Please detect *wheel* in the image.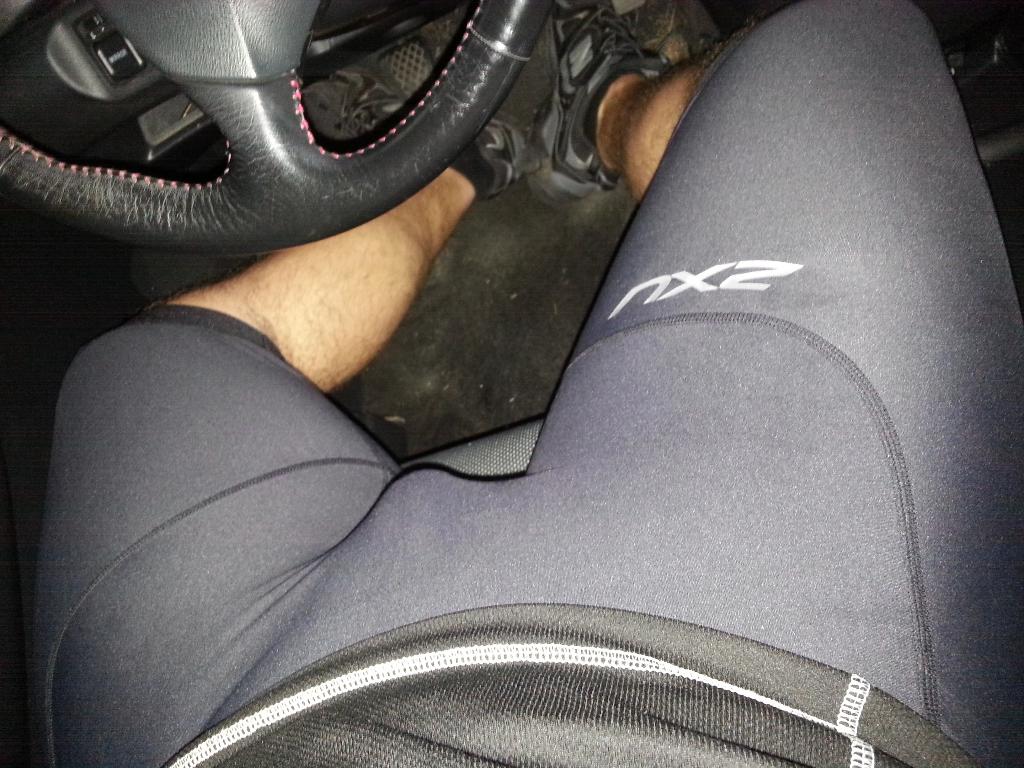
x1=0 y1=0 x2=547 y2=243.
